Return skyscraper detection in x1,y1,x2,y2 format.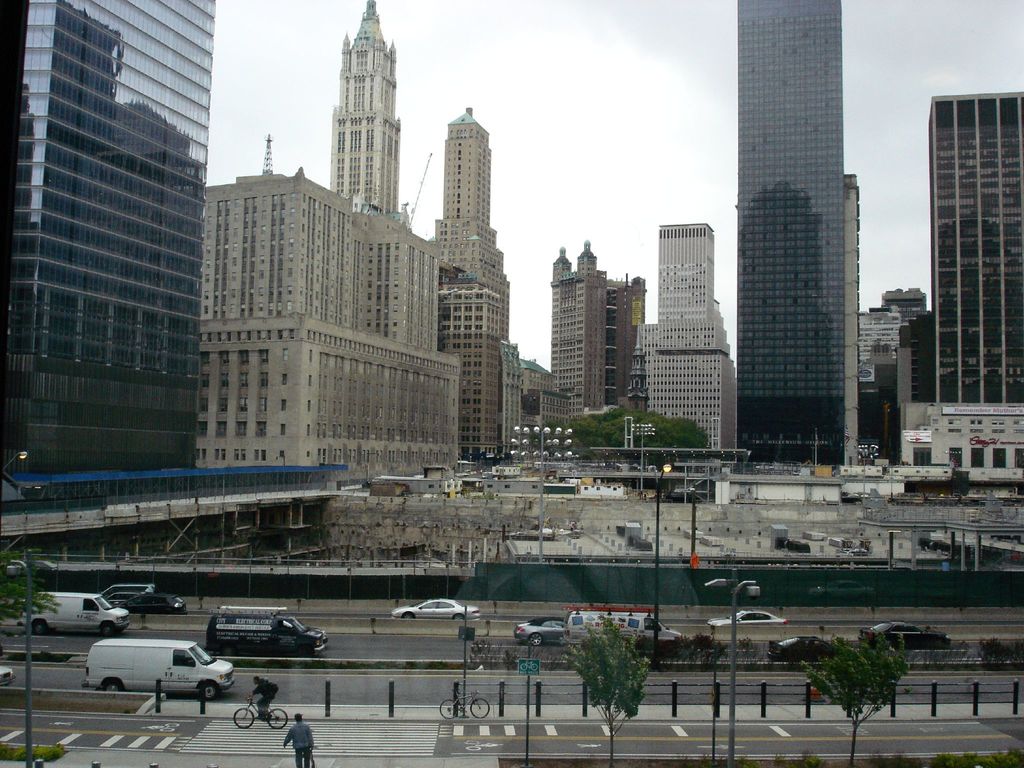
553,241,644,419.
